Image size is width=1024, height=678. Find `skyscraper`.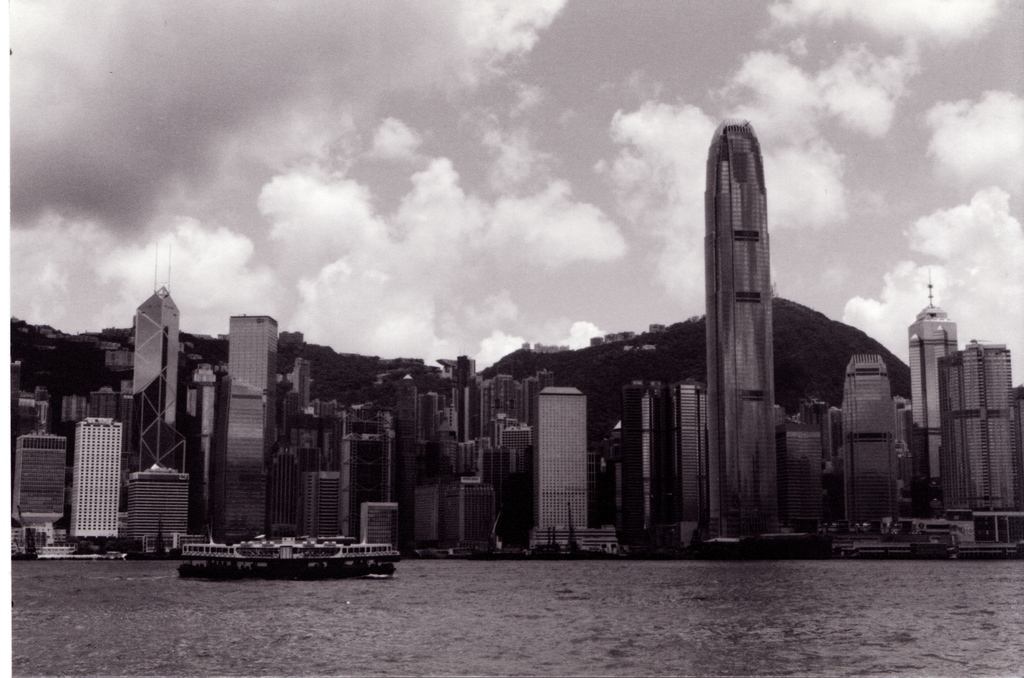
BBox(70, 421, 122, 541).
